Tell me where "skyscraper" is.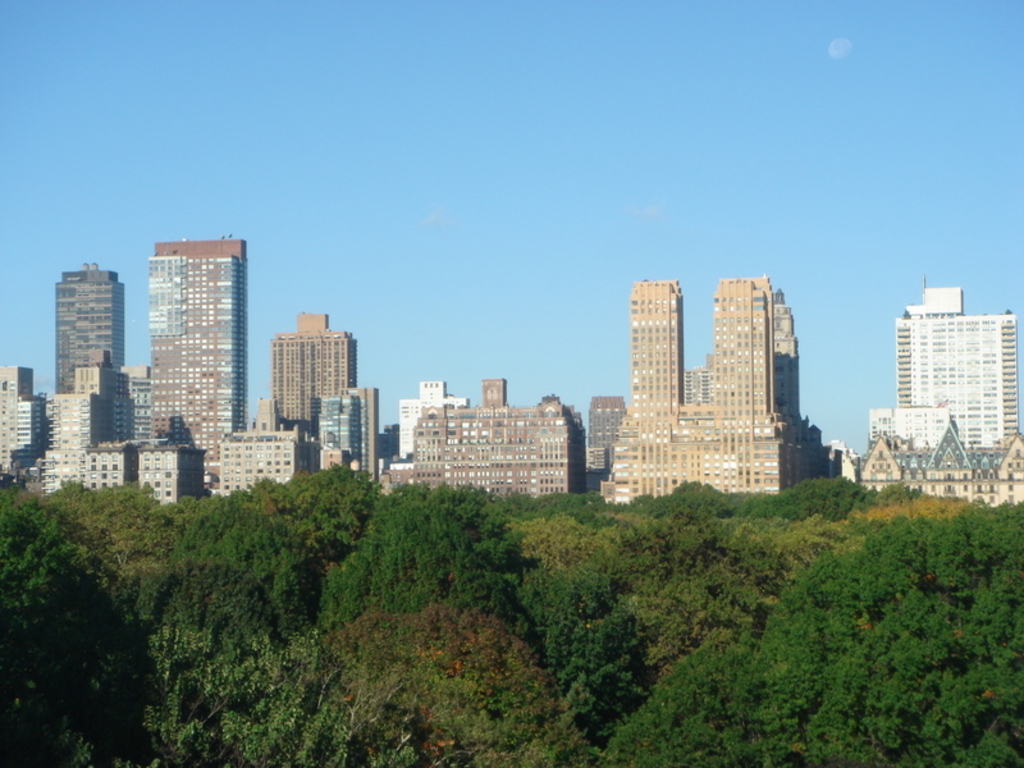
"skyscraper" is at BBox(68, 353, 141, 460).
